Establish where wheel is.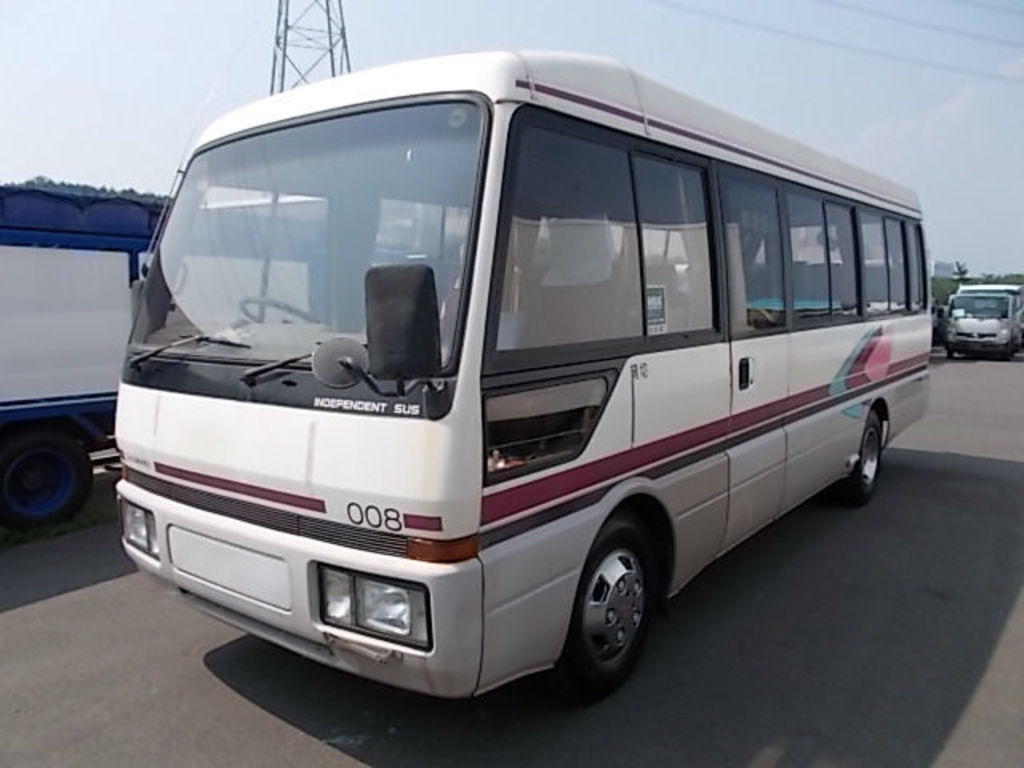
Established at [left=946, top=350, right=952, bottom=360].
